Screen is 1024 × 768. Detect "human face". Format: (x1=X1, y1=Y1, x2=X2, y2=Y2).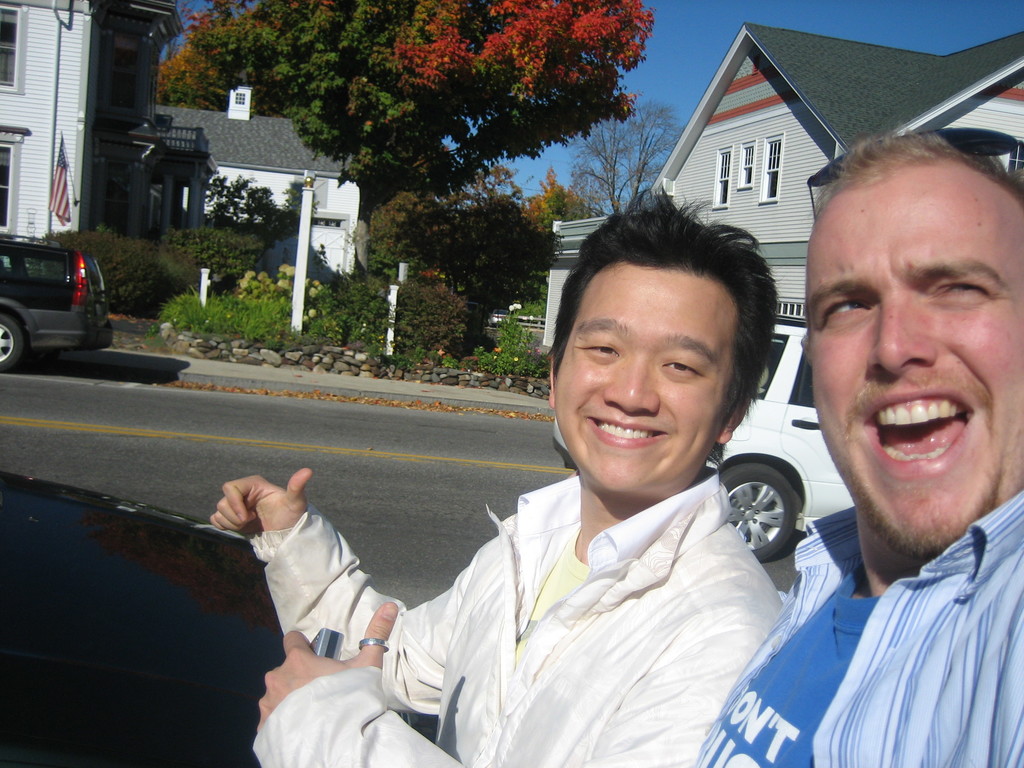
(x1=548, y1=266, x2=737, y2=486).
